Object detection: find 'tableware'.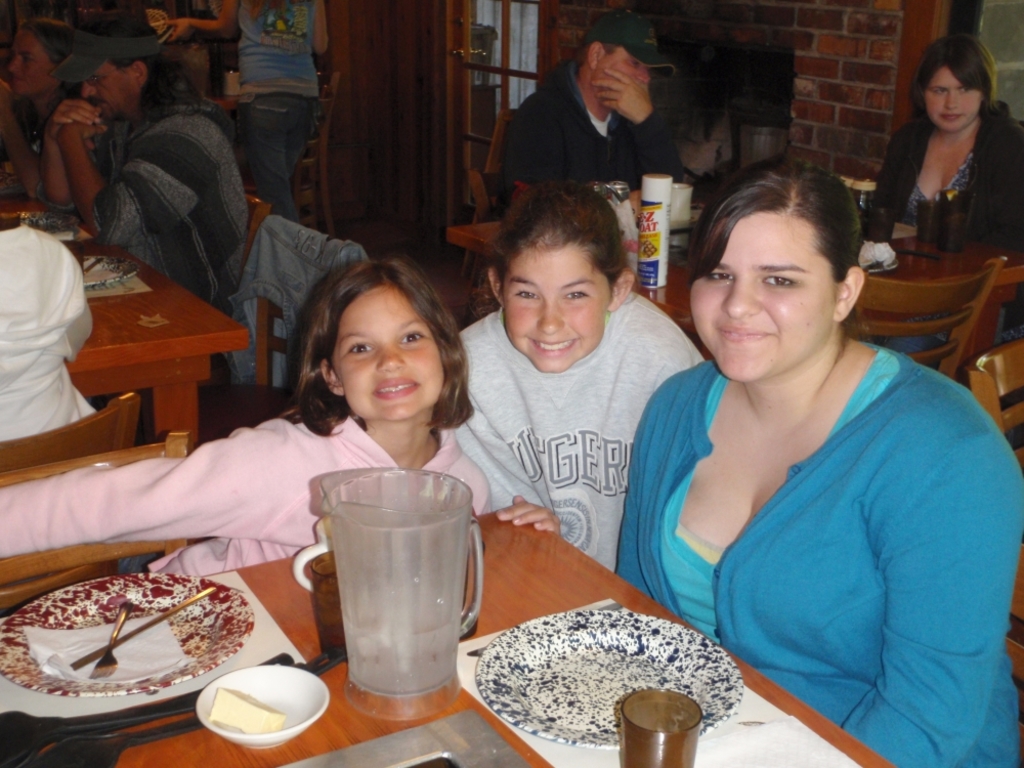
{"x1": 186, "y1": 655, "x2": 336, "y2": 759}.
